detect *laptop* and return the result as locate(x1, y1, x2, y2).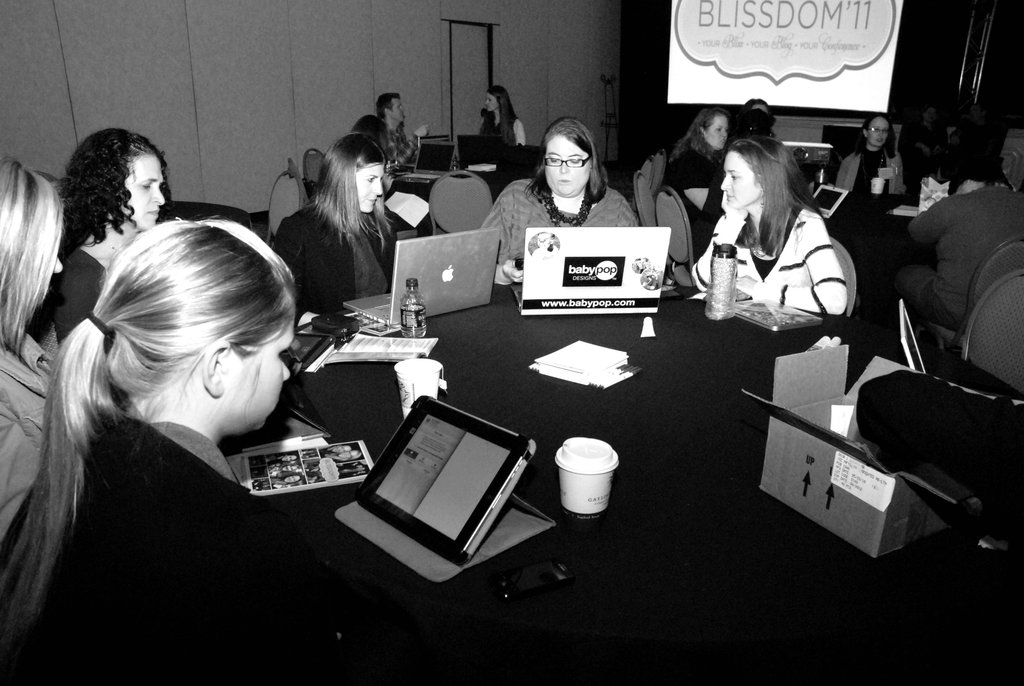
locate(344, 222, 506, 322).
